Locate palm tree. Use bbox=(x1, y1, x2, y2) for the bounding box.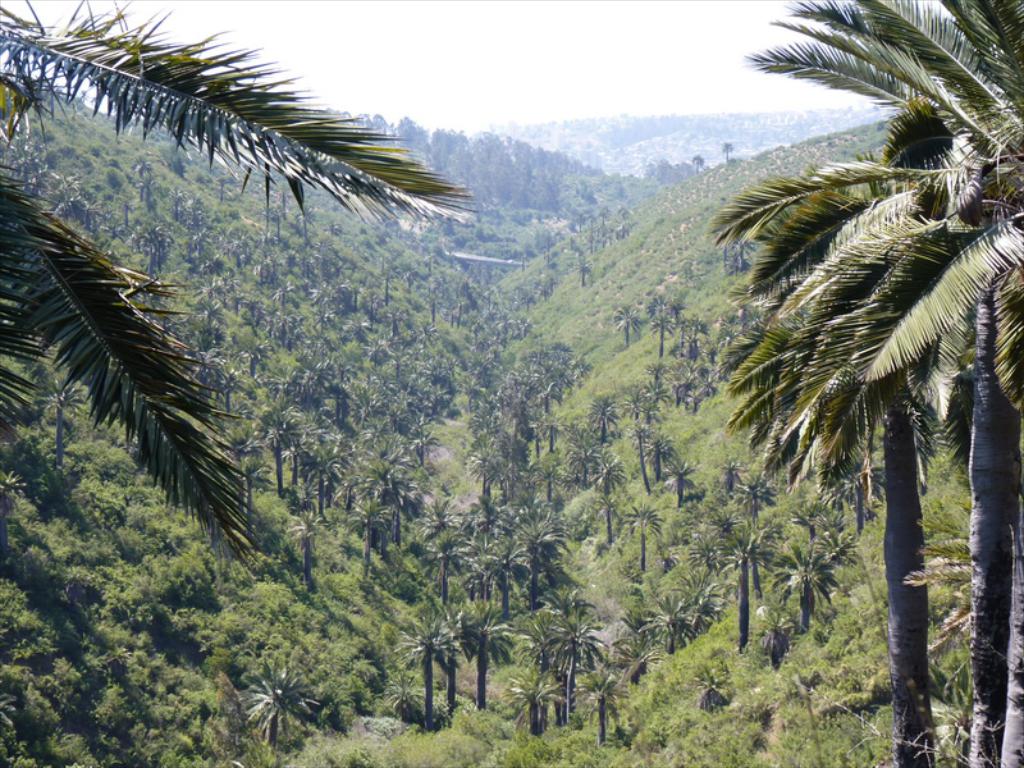
bbox=(596, 211, 627, 251).
